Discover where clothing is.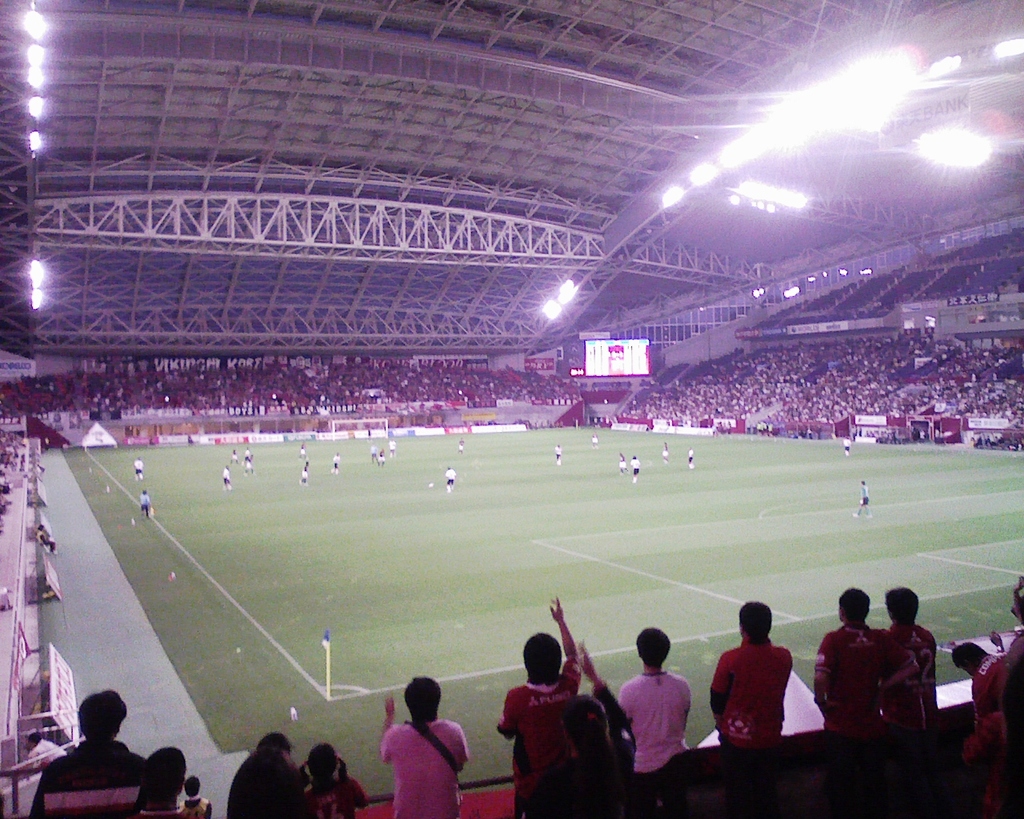
Discovered at rect(616, 670, 691, 782).
